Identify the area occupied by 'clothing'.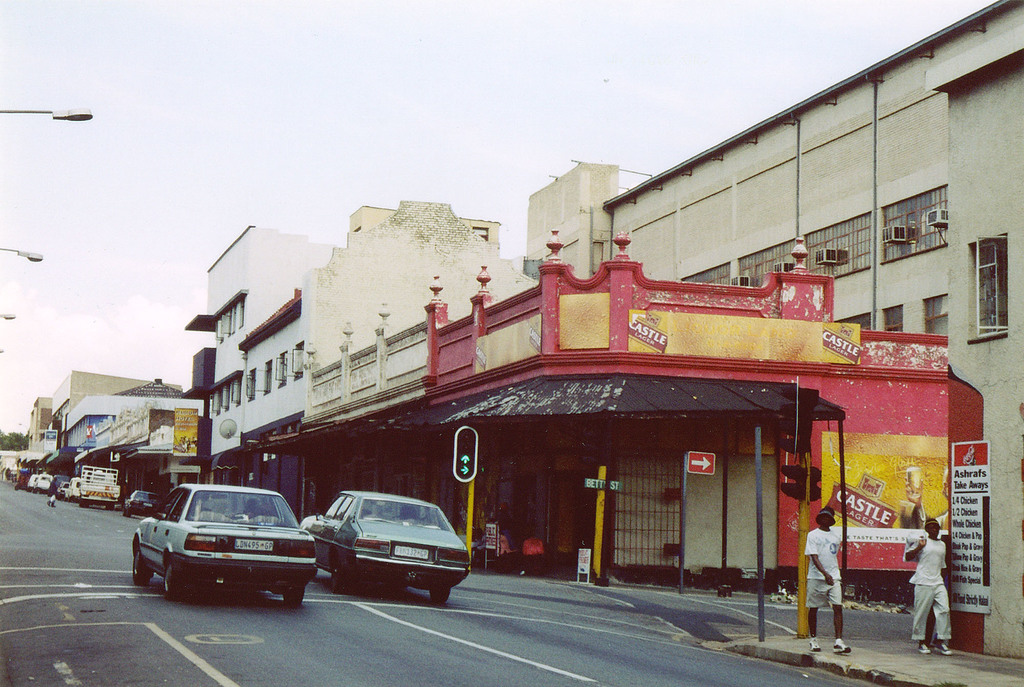
Area: pyautogui.locateOnScreen(477, 540, 489, 550).
